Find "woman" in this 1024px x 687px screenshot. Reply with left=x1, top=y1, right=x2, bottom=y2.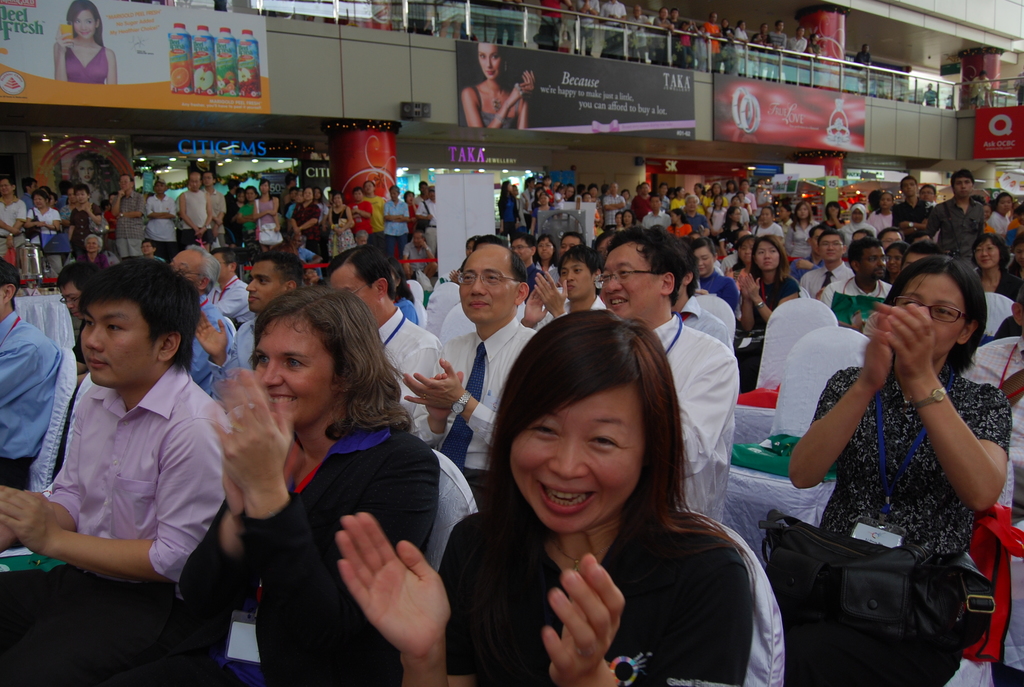
left=566, top=185, right=579, bottom=198.
